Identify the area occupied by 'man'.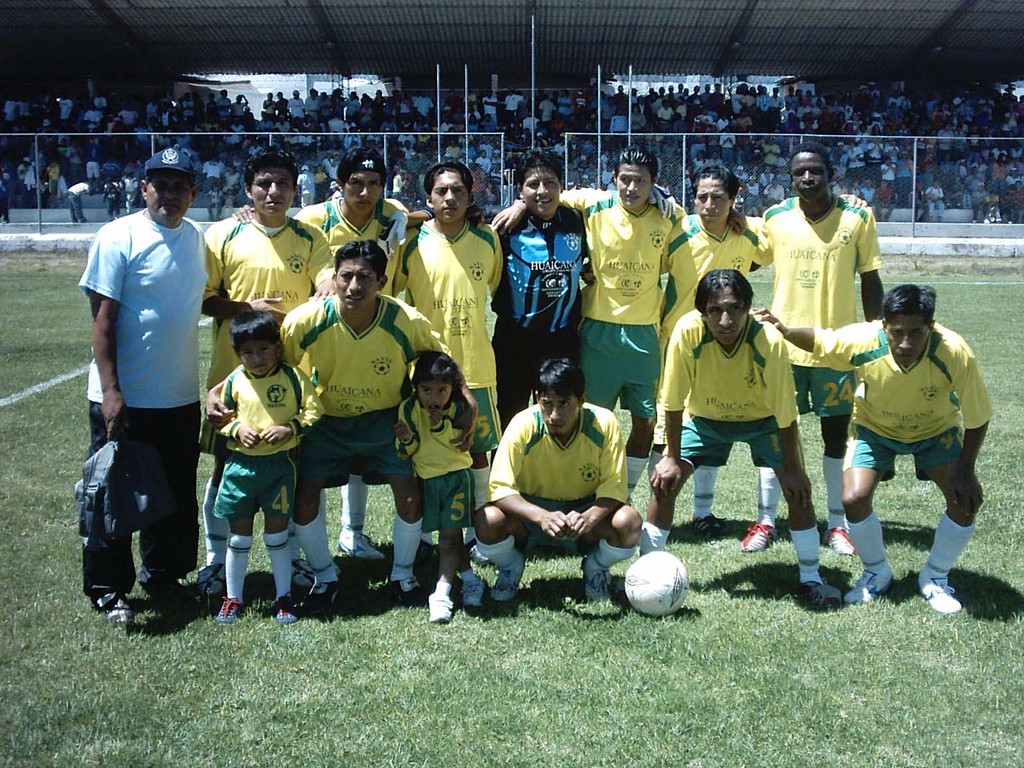
Area: locate(103, 178, 122, 222).
